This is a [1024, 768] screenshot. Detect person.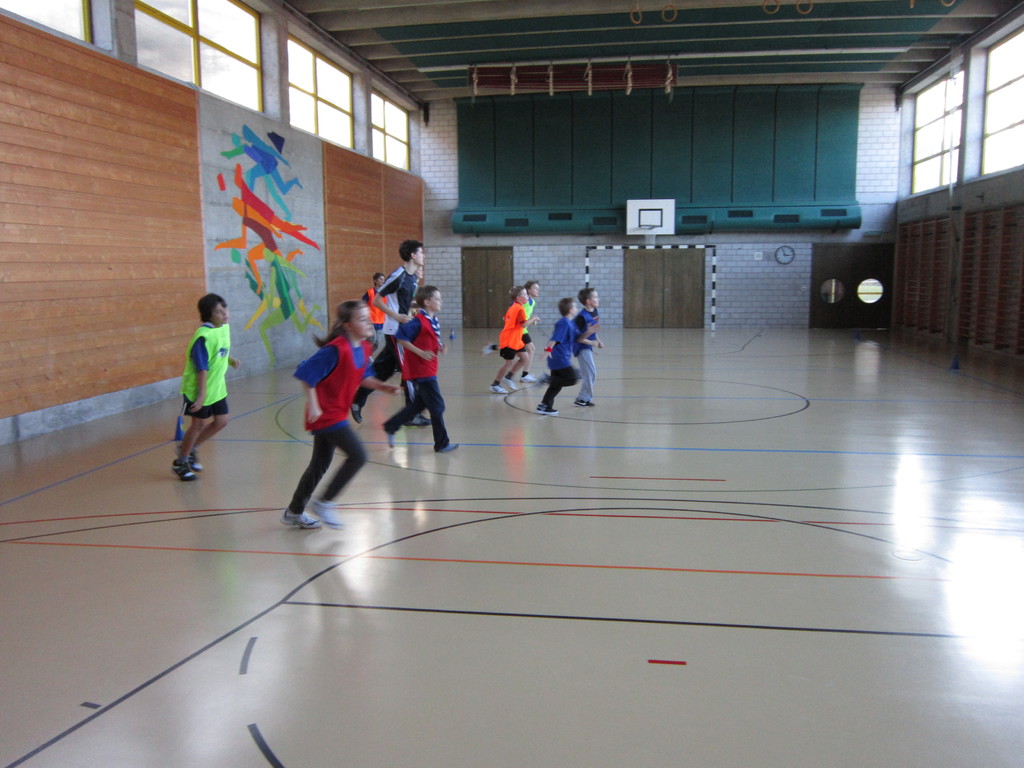
358,273,392,355.
